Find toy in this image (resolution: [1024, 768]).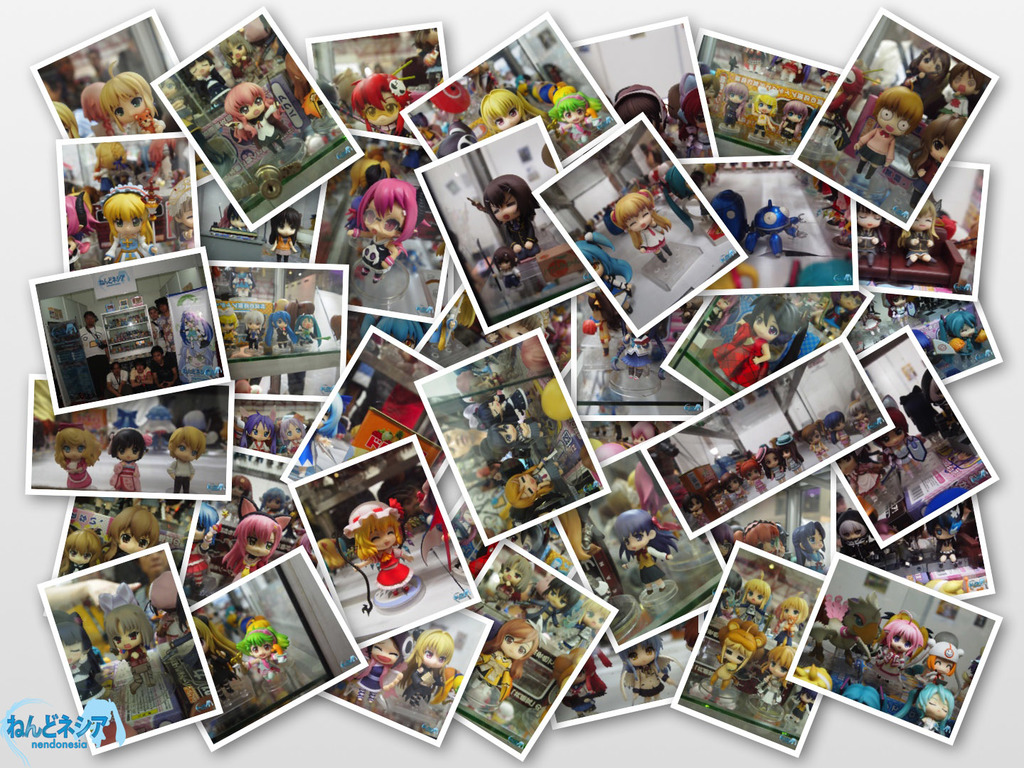
select_region(703, 289, 801, 393).
